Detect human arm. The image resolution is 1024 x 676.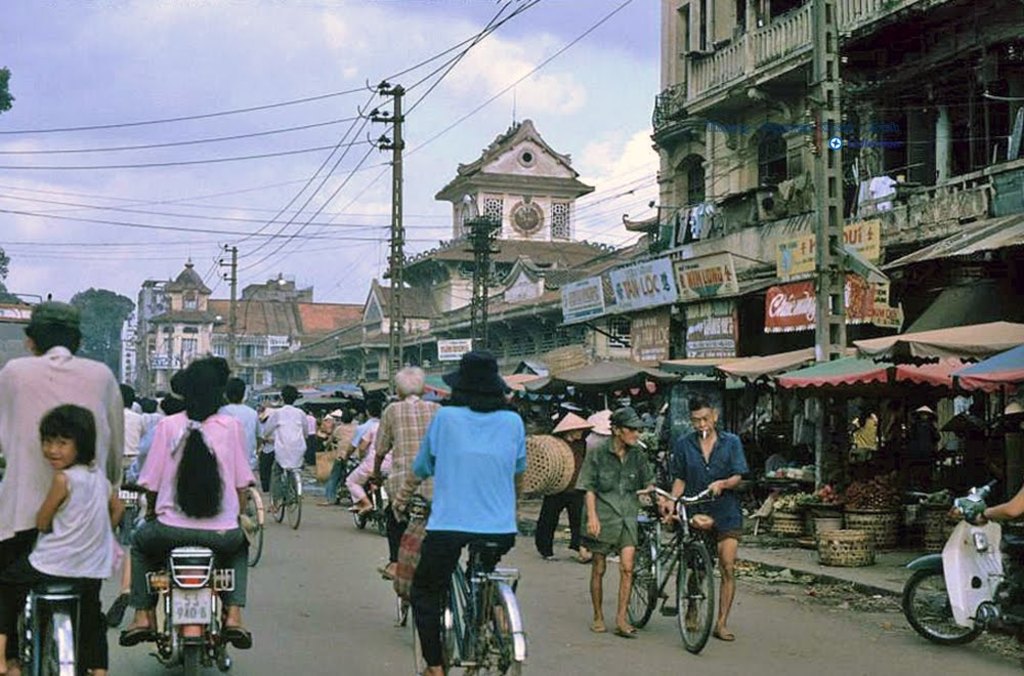
bbox(638, 448, 668, 520).
